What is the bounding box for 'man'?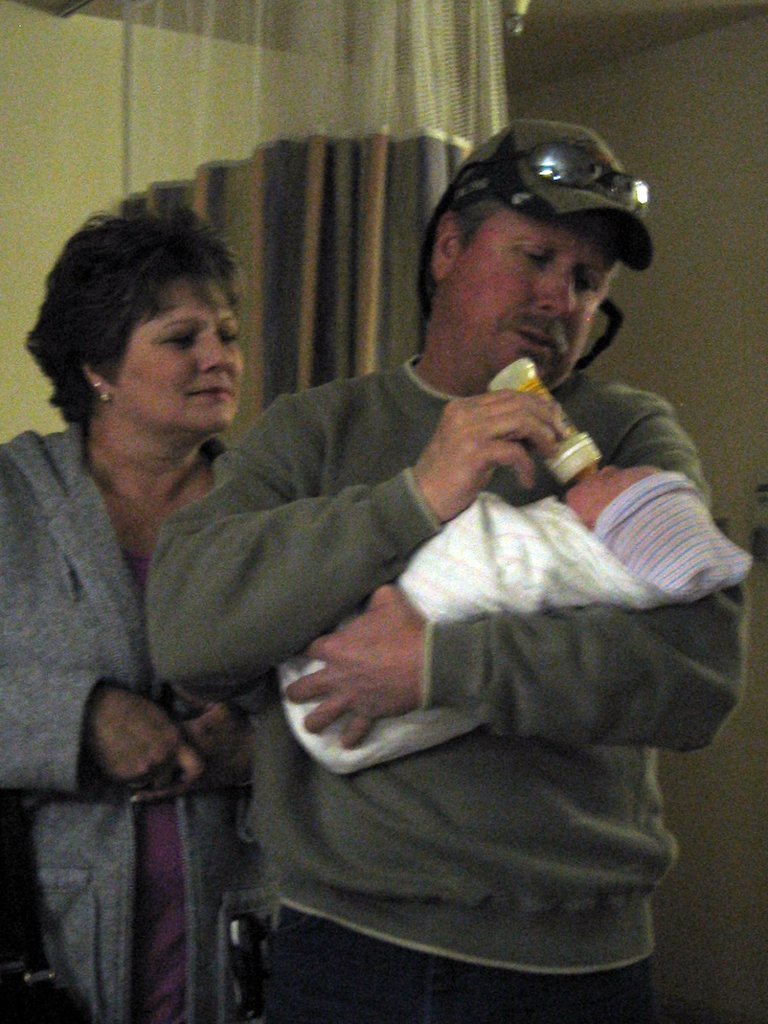
select_region(135, 91, 711, 1016).
